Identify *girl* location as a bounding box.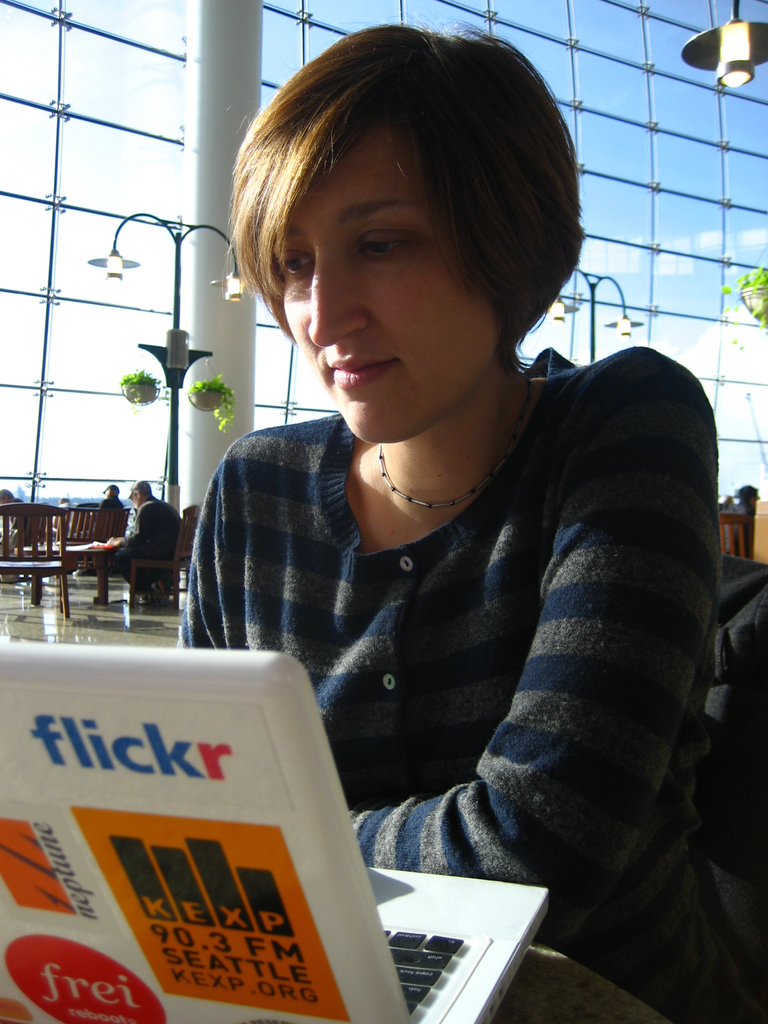
bbox=(179, 17, 767, 1023).
